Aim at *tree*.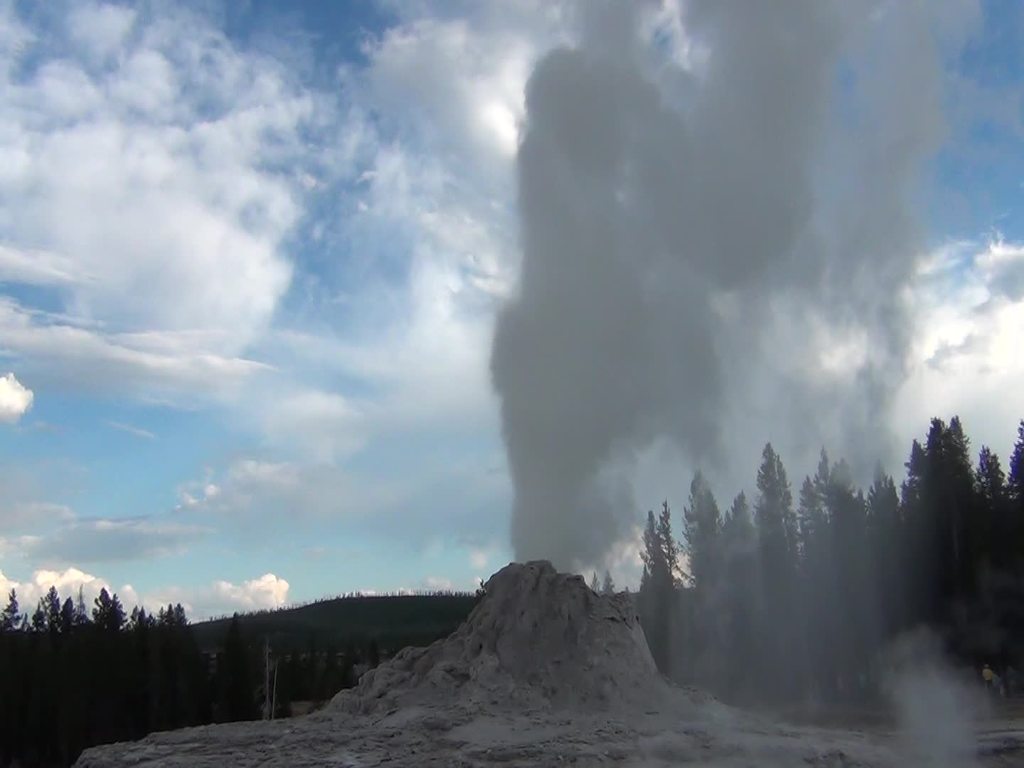
Aimed at <bbox>1004, 415, 1023, 607</bbox>.
